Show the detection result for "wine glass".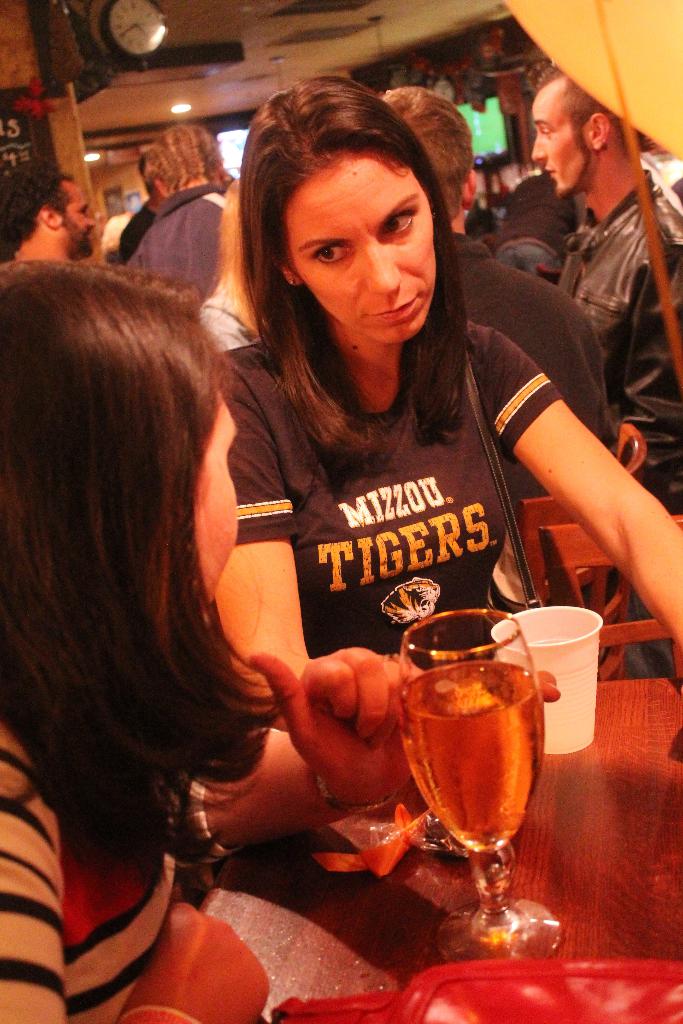
(403, 610, 564, 958).
